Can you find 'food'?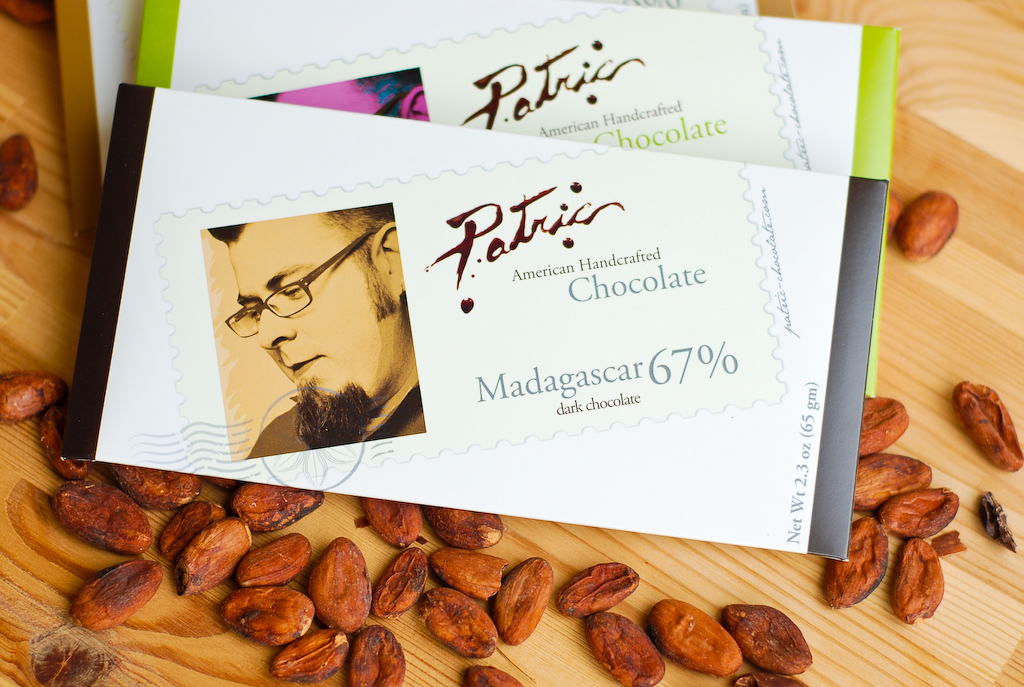
Yes, bounding box: (891, 533, 946, 628).
